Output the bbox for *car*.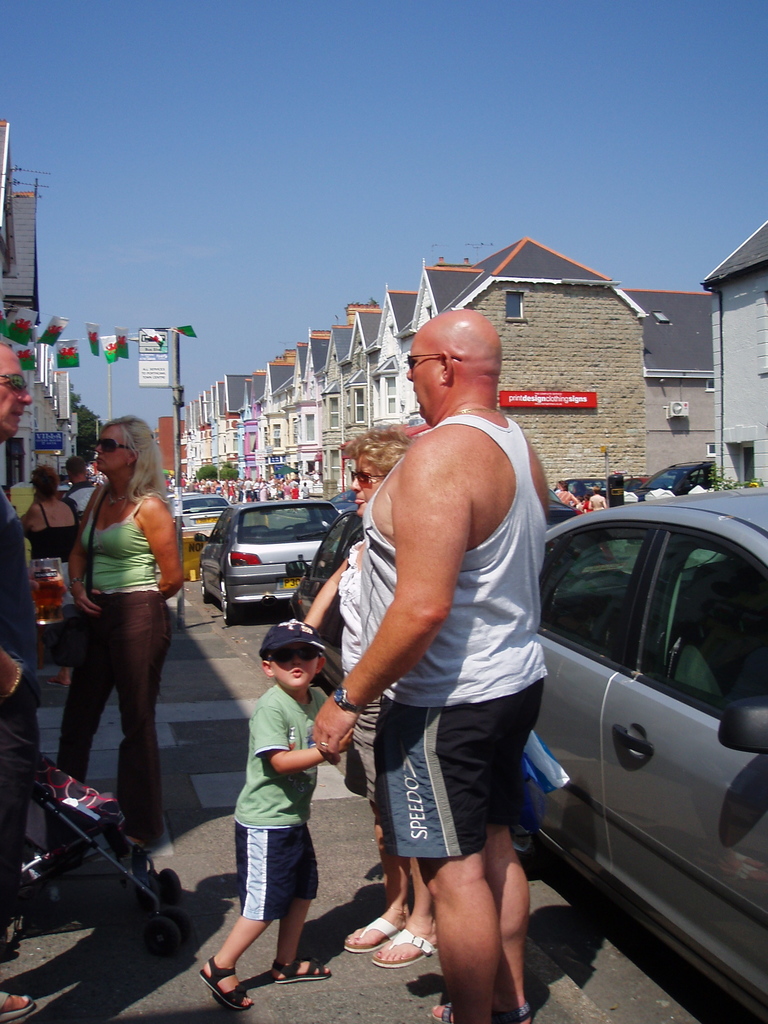
bbox=[634, 461, 713, 501].
